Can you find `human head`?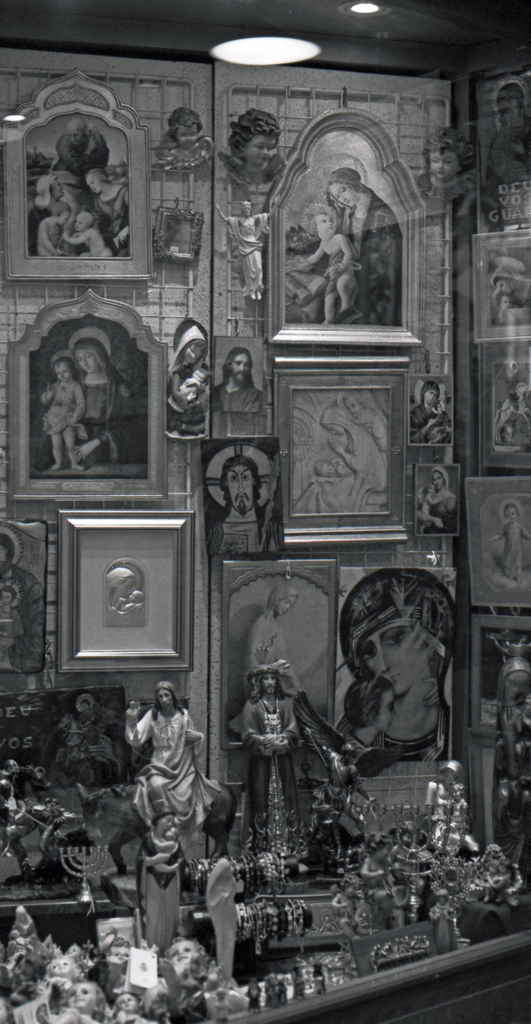
Yes, bounding box: {"left": 224, "top": 463, "right": 259, "bottom": 521}.
